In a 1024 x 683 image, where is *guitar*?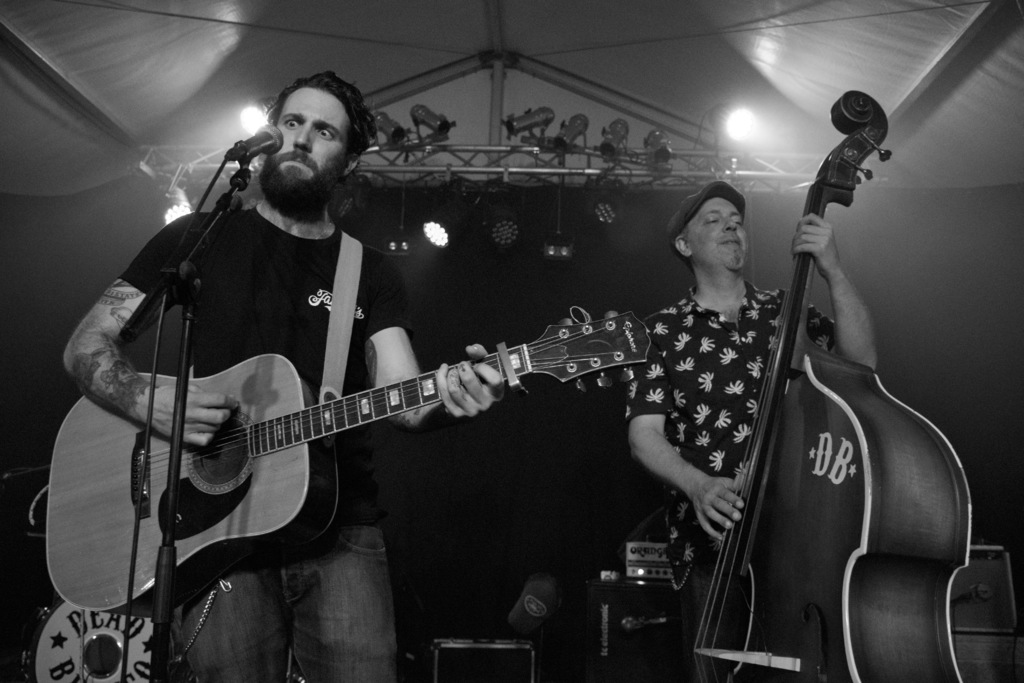
[88, 262, 764, 620].
